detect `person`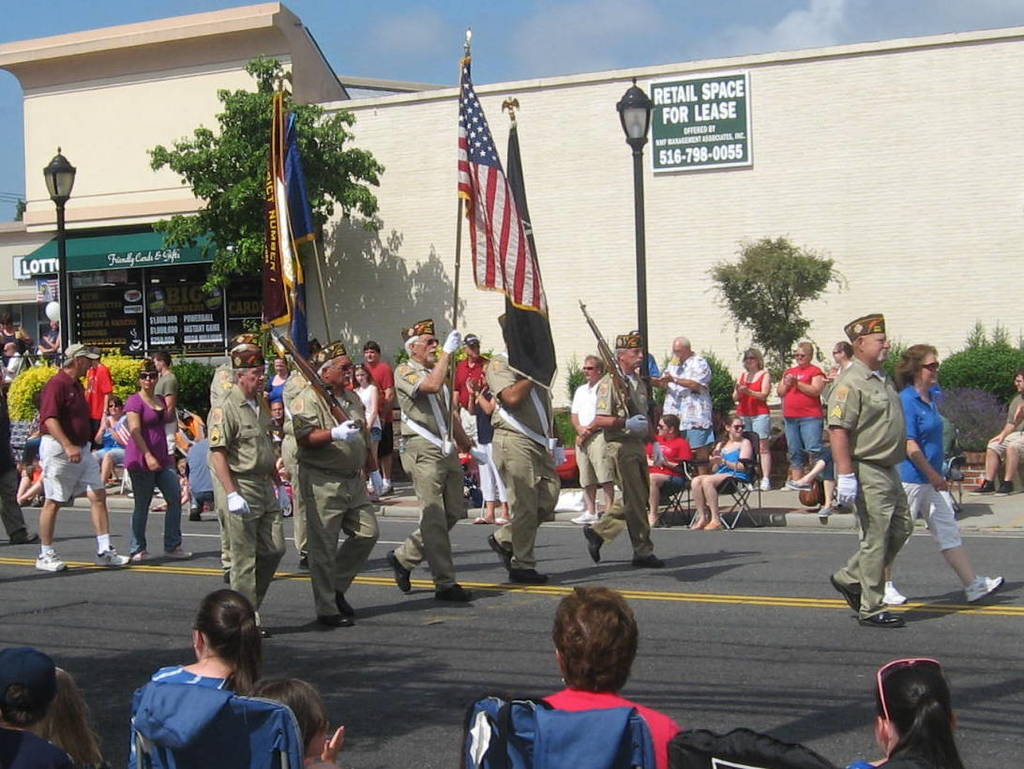
{"x1": 830, "y1": 341, "x2": 851, "y2": 375}
